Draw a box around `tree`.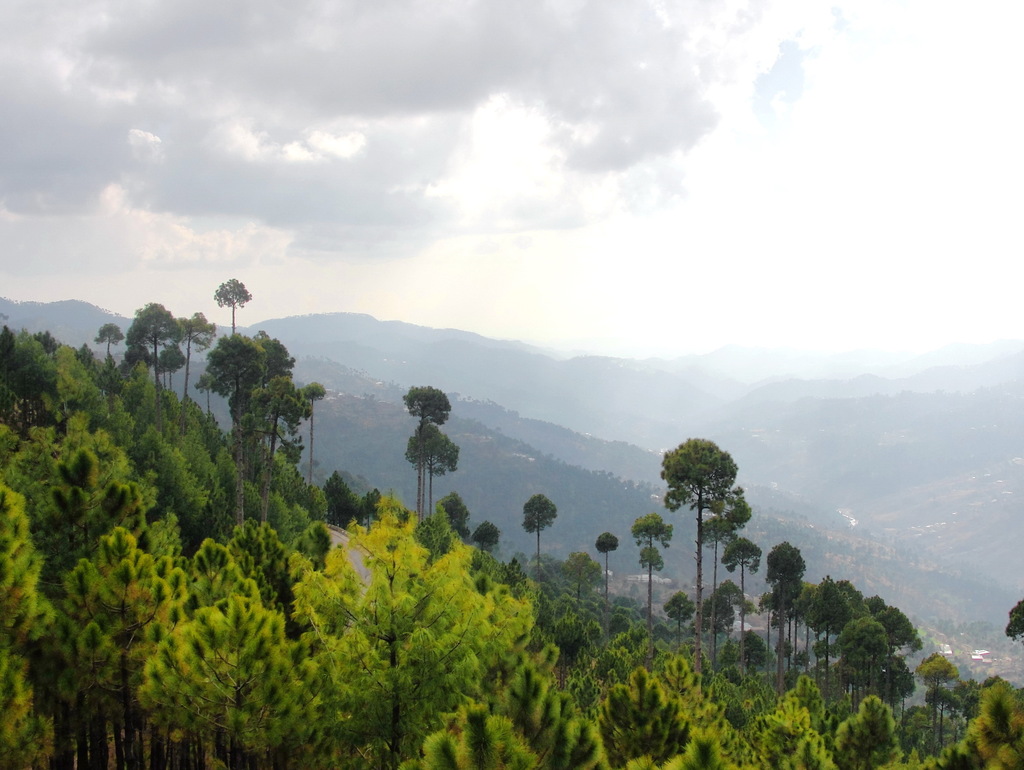
x1=256, y1=368, x2=308, y2=525.
